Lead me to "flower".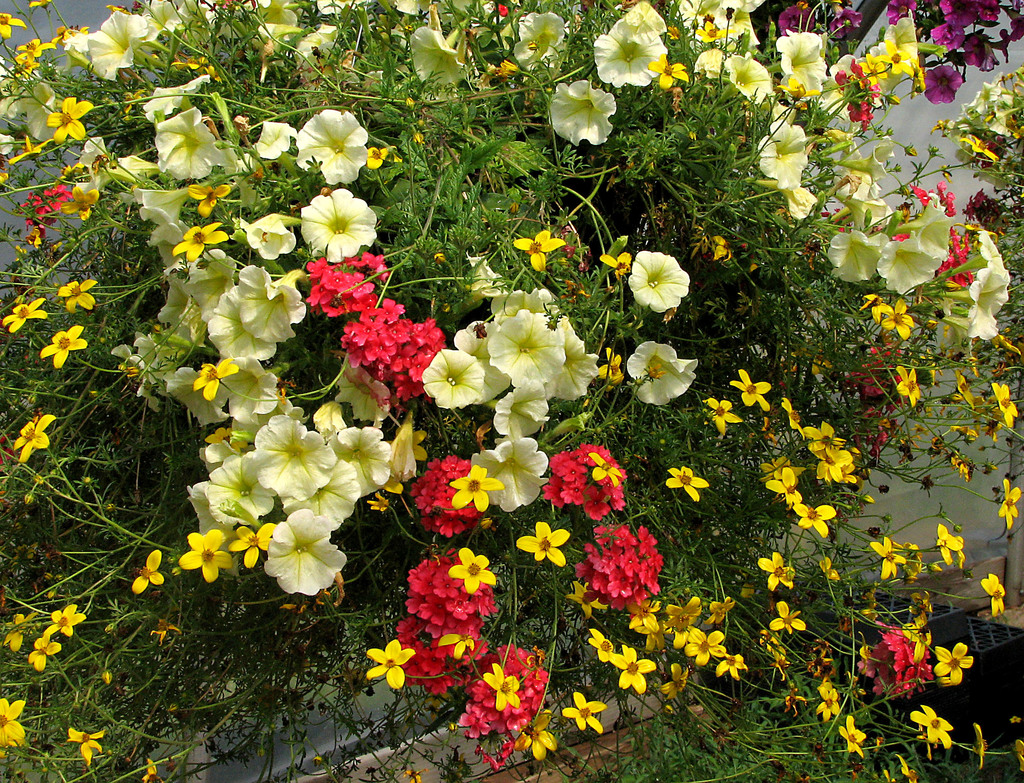
Lead to (x1=833, y1=713, x2=870, y2=754).
